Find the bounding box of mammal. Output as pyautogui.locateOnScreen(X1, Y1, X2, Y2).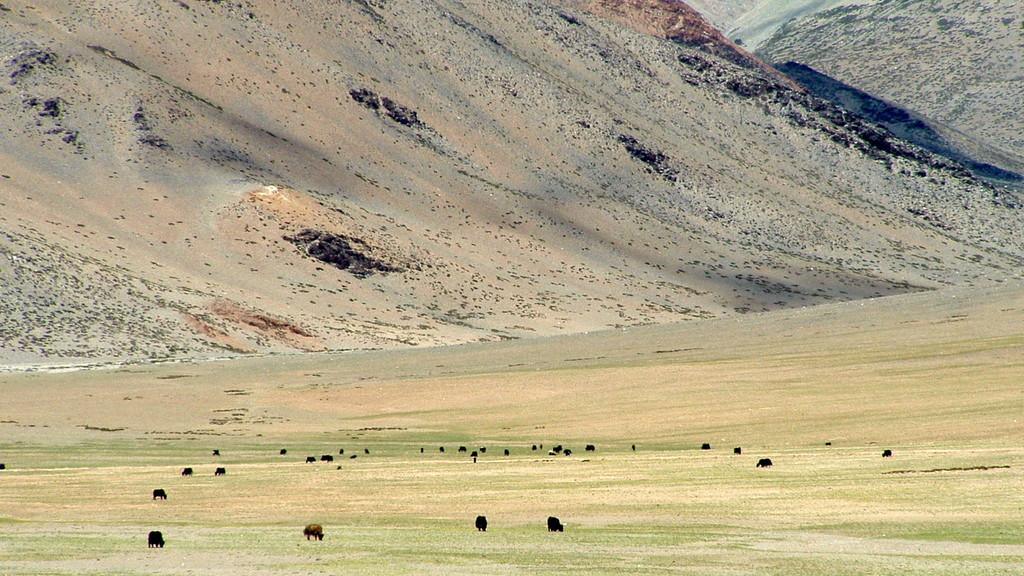
pyautogui.locateOnScreen(337, 447, 342, 452).
